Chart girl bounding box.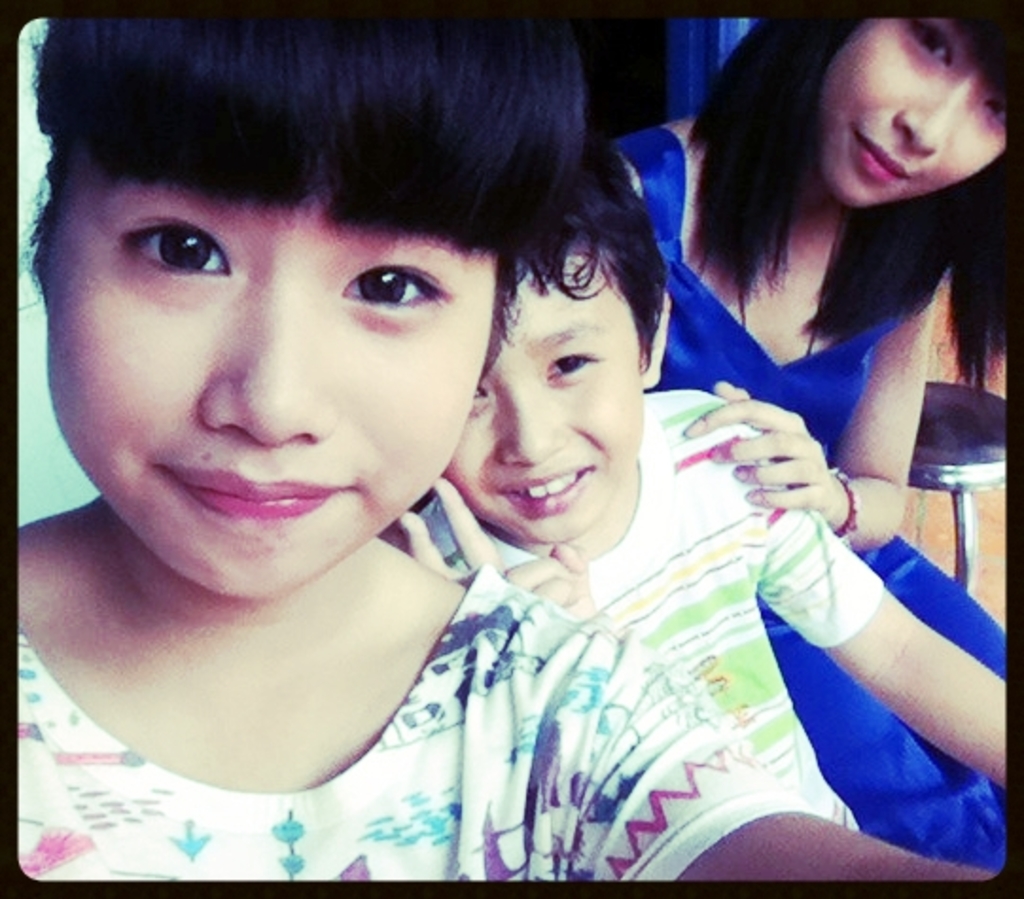
Charted: <region>598, 13, 1022, 855</region>.
